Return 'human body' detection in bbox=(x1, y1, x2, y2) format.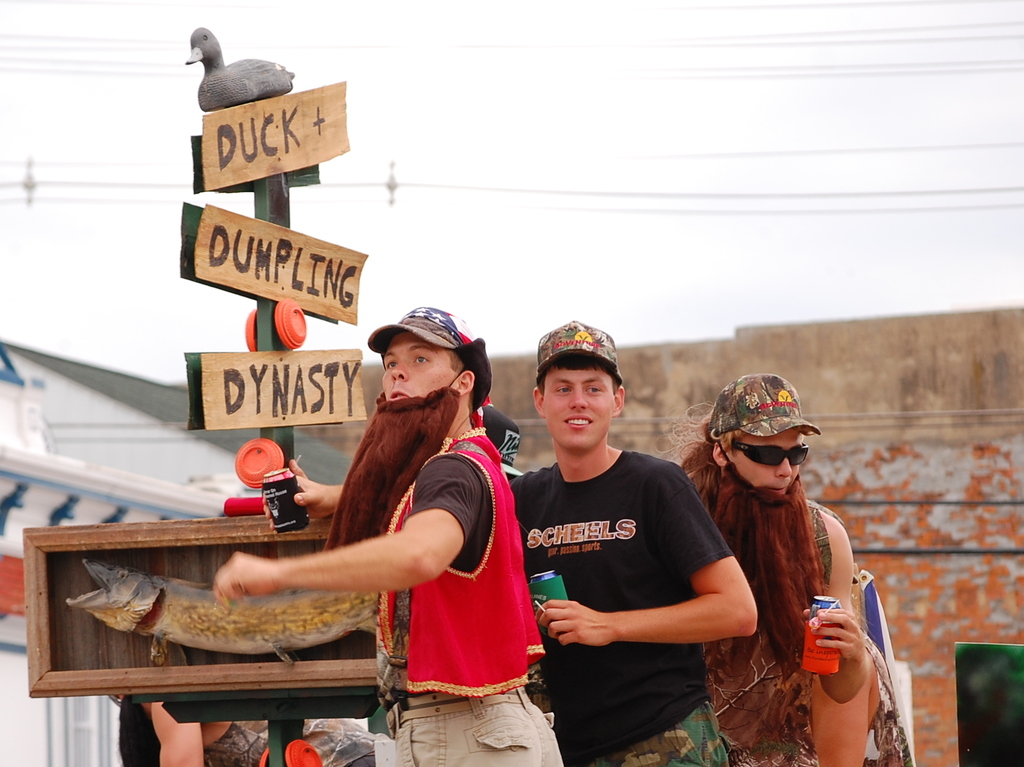
bbox=(700, 502, 868, 766).
